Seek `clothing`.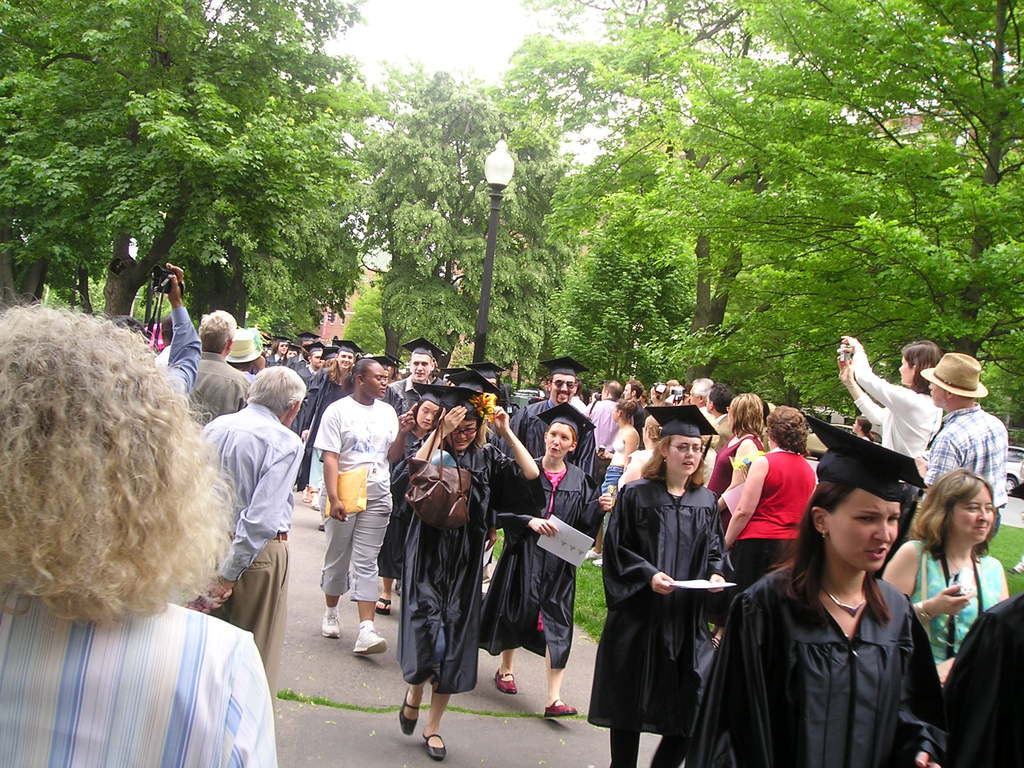
189:346:260:416.
